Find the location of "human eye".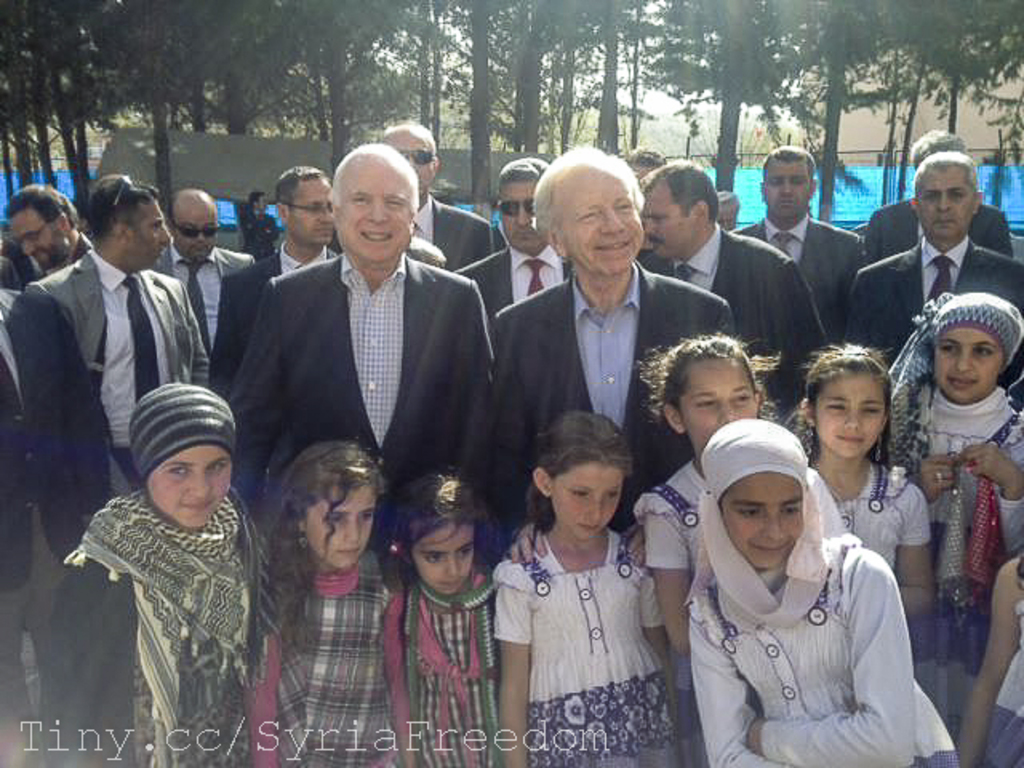
Location: box=[693, 395, 715, 410].
